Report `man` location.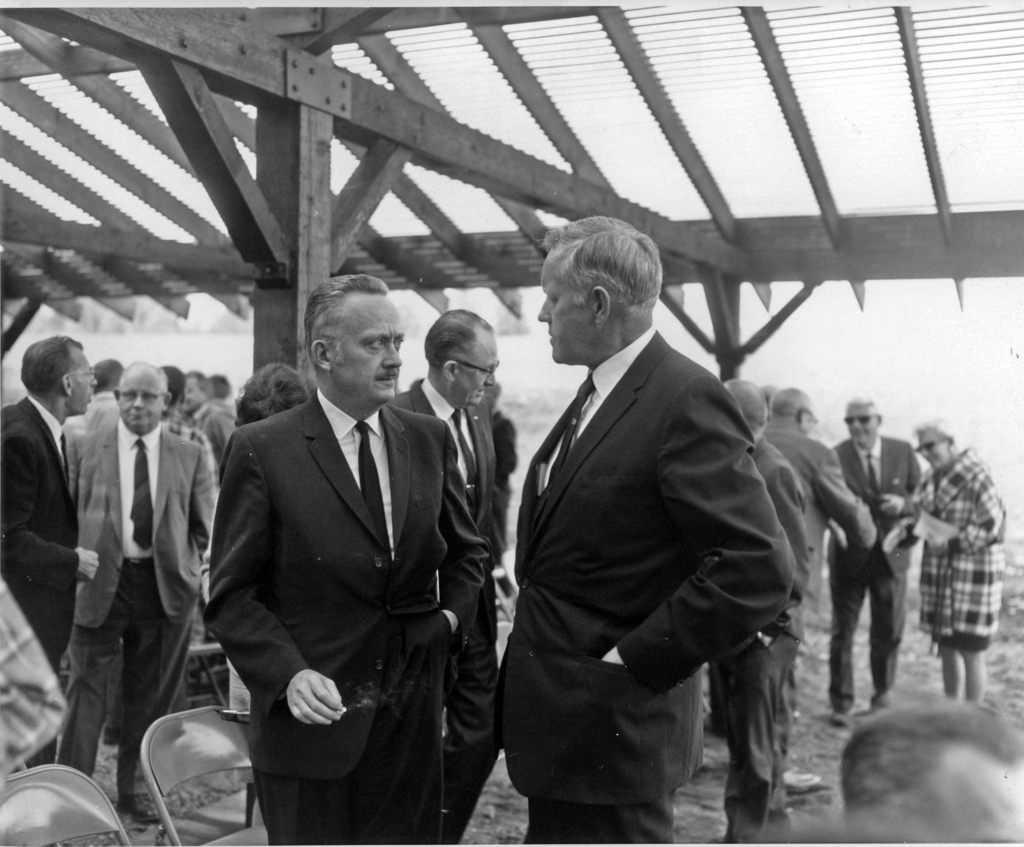
Report: <bbox>201, 272, 490, 845</bbox>.
